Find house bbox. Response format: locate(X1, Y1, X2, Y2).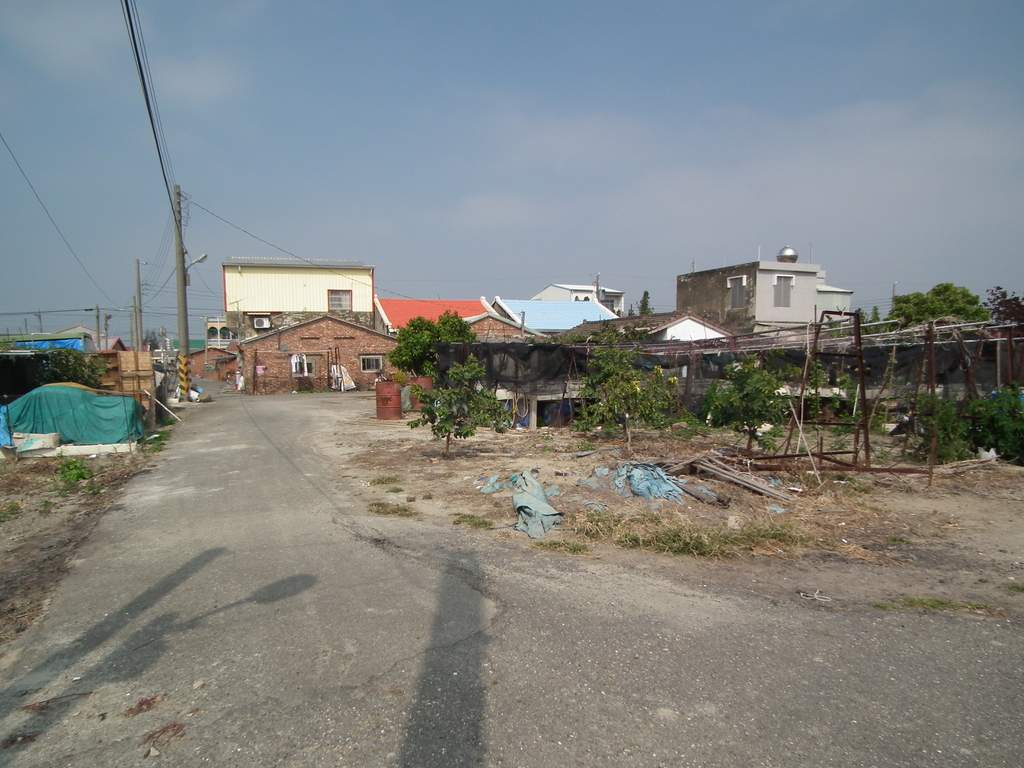
locate(535, 271, 633, 315).
